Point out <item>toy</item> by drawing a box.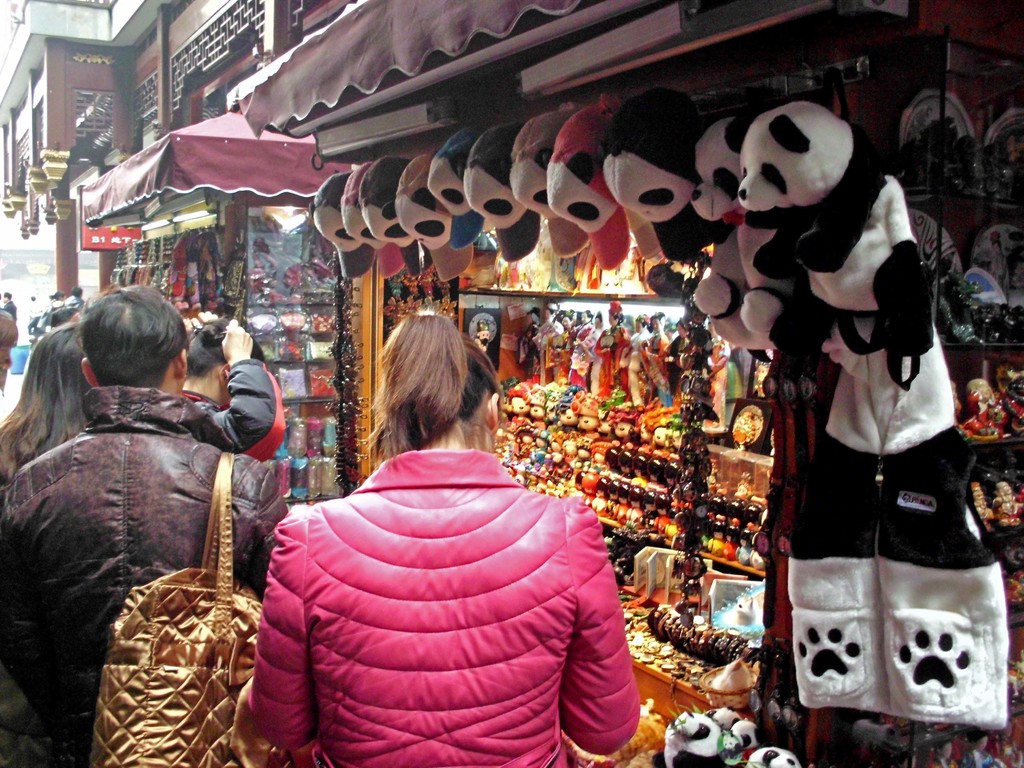
BBox(105, 219, 227, 332).
